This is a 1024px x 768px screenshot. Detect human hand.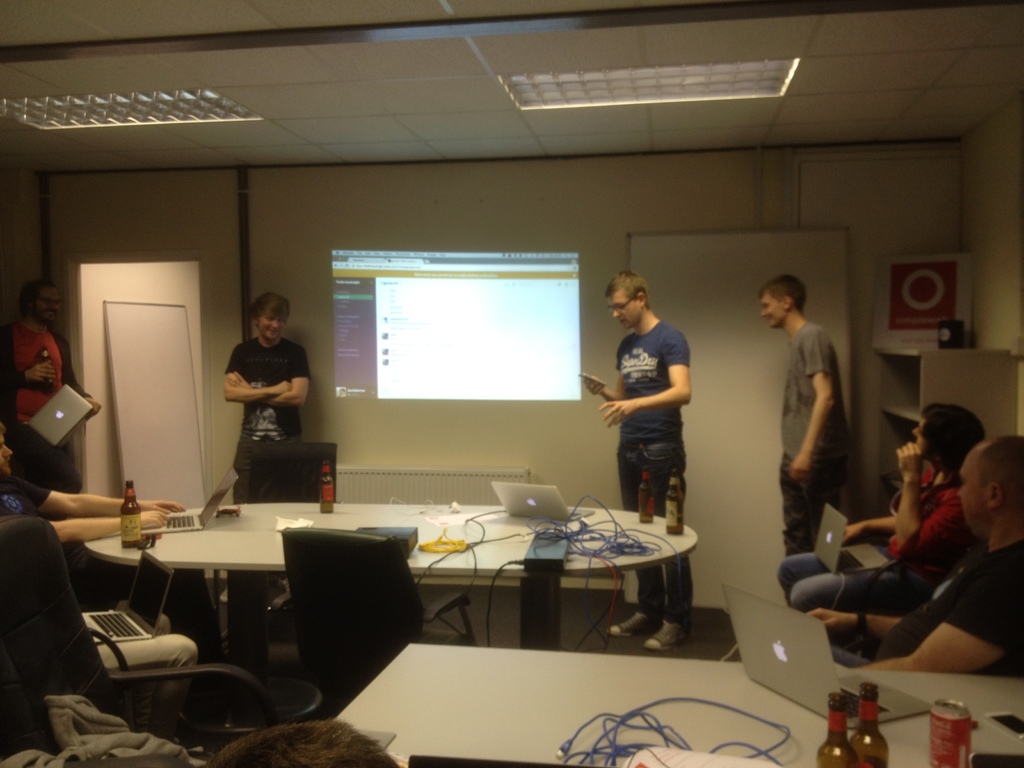
{"x1": 271, "y1": 381, "x2": 293, "y2": 396}.
